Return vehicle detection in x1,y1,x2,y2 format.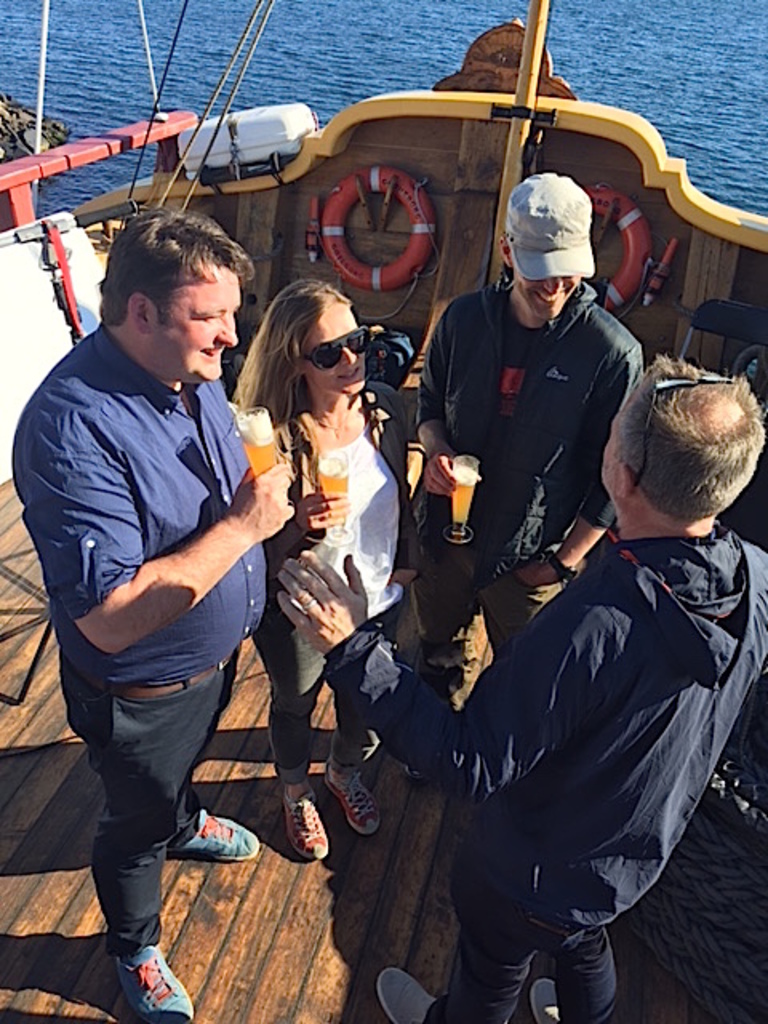
0,0,766,1022.
